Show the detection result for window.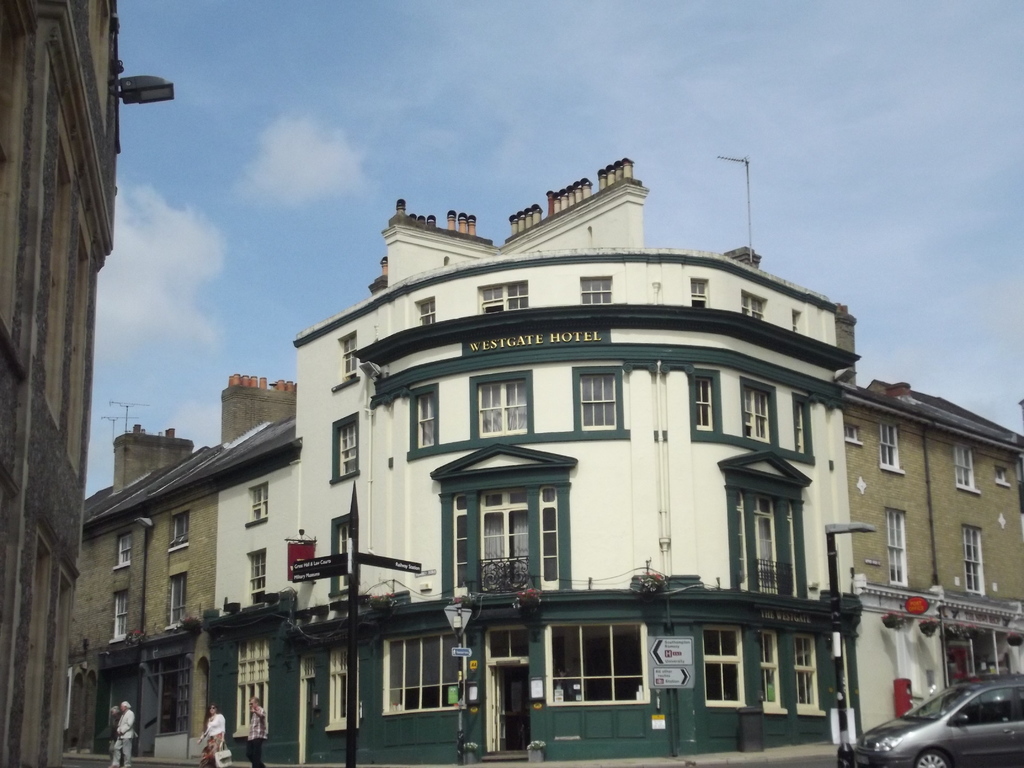
bbox=(479, 278, 527, 314).
